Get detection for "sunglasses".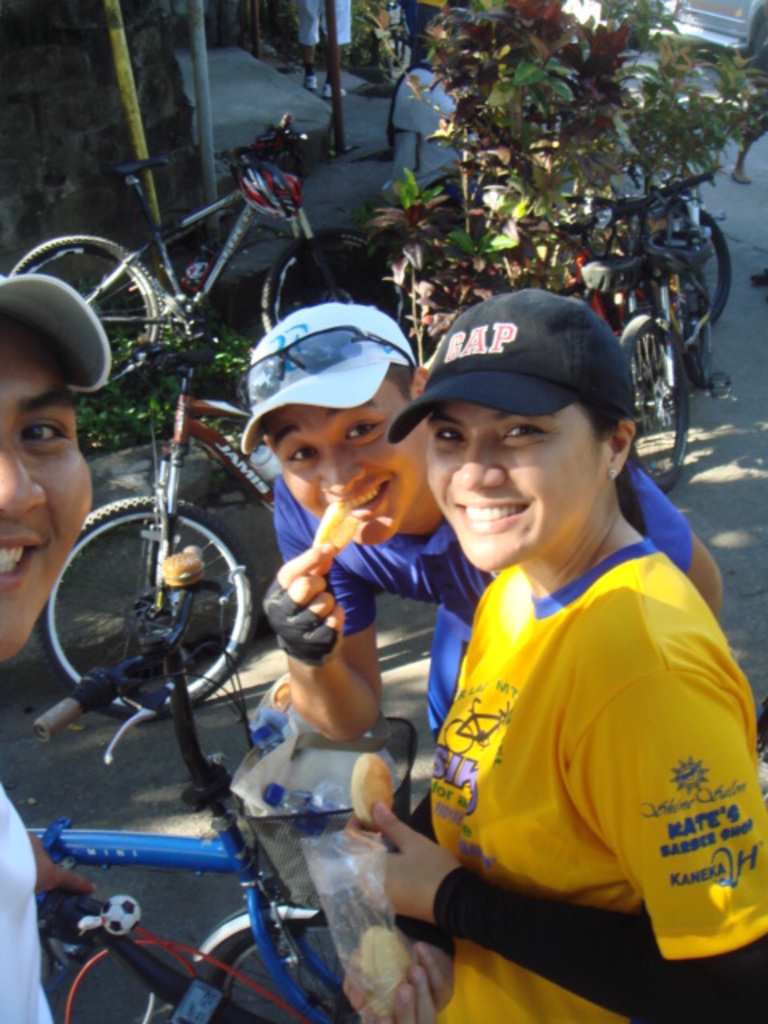
Detection: (234,323,413,411).
